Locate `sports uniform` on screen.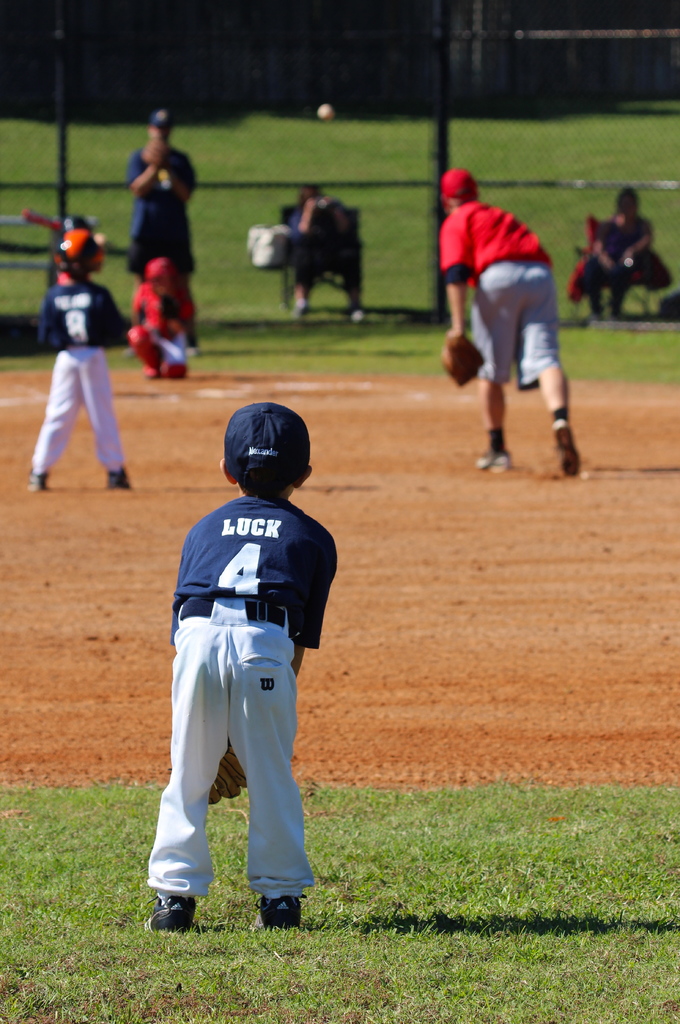
On screen at l=159, t=480, r=346, b=906.
